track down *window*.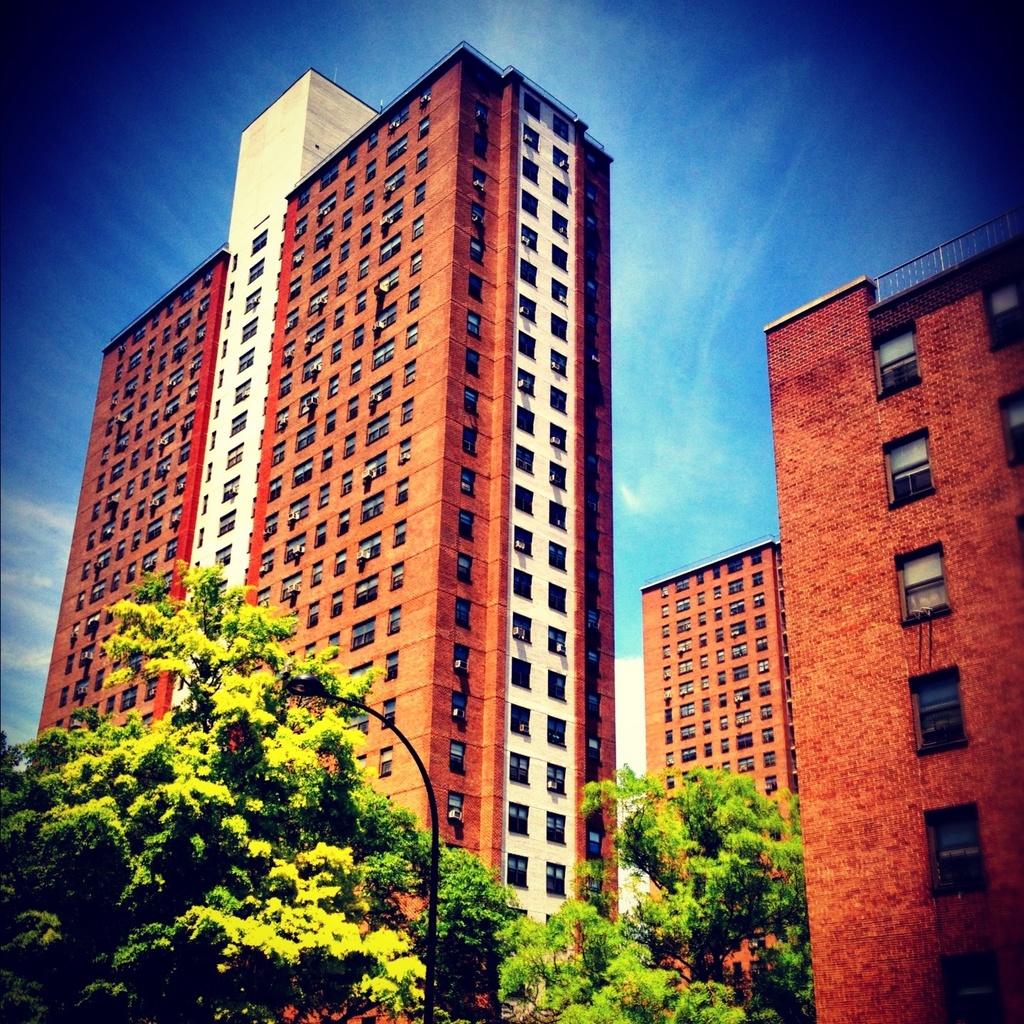
Tracked to 144, 436, 154, 462.
